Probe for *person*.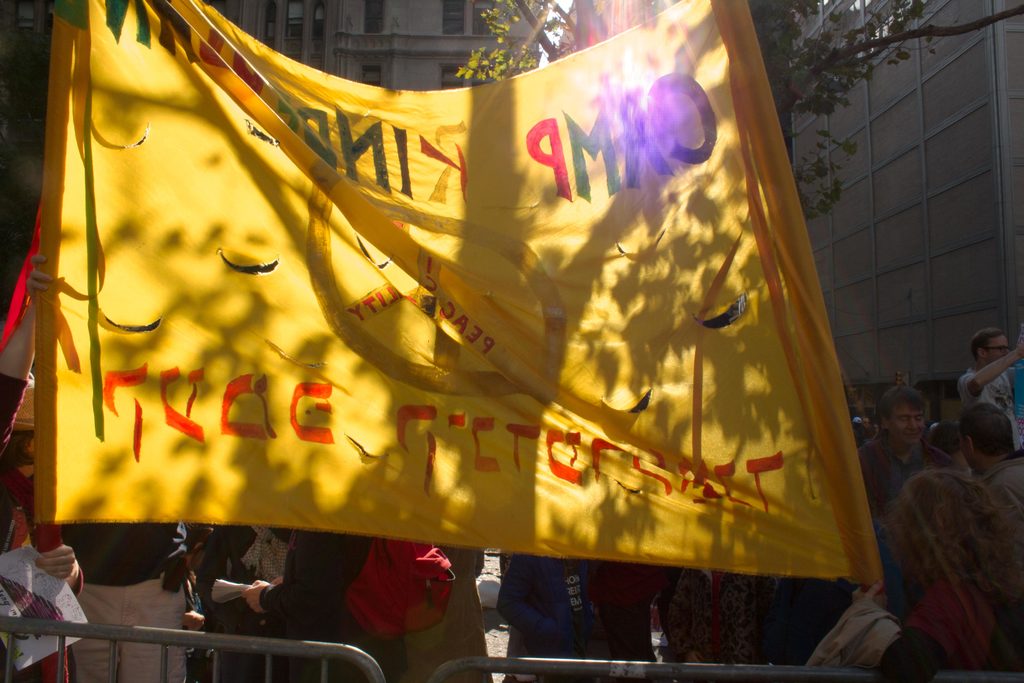
Probe result: 876 467 1023 682.
